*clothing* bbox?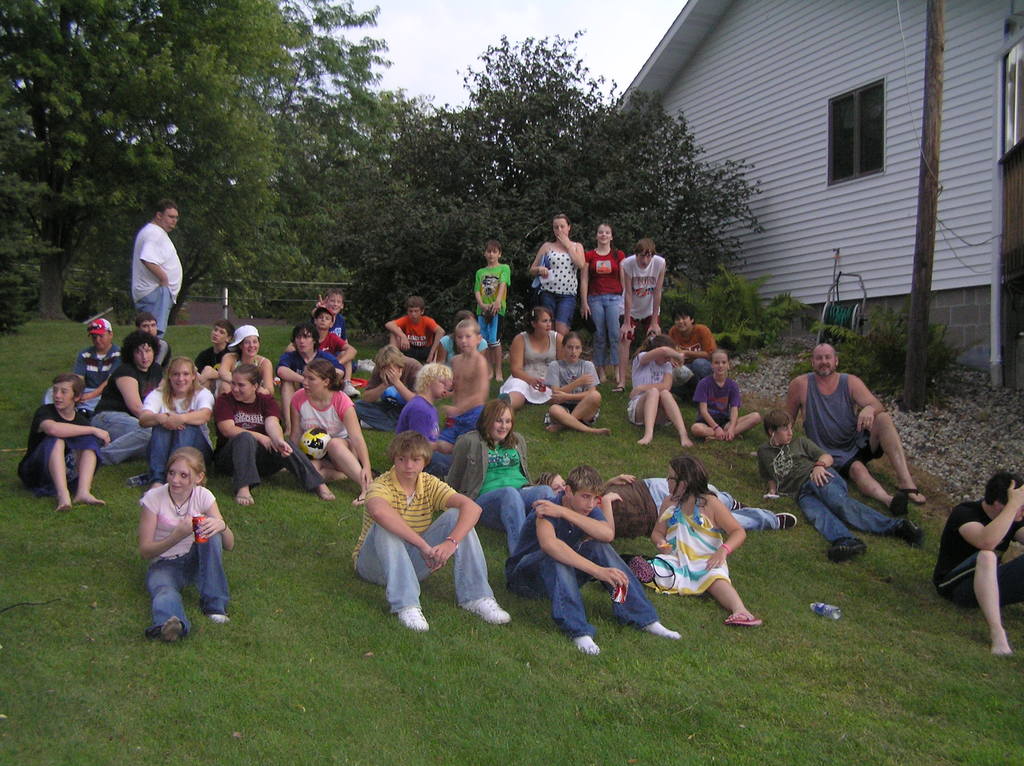
664/317/719/389
